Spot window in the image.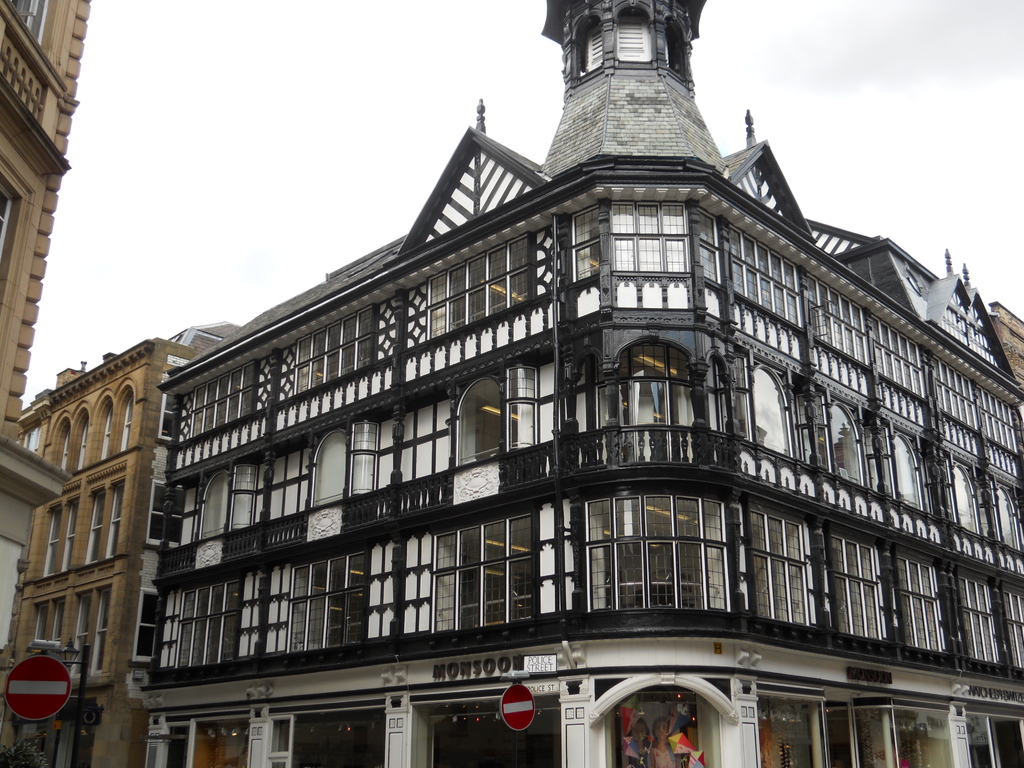
window found at box(877, 321, 923, 393).
